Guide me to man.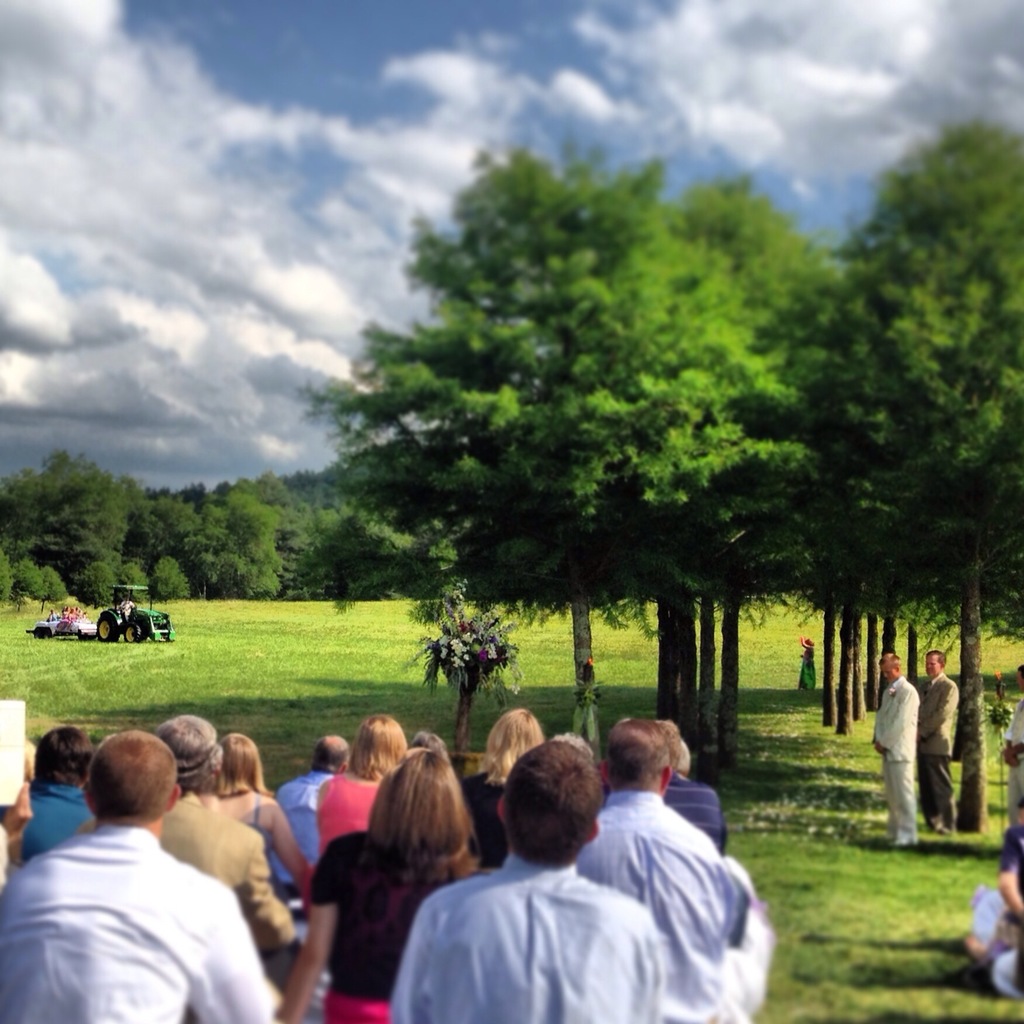
Guidance: 257:730:354:895.
